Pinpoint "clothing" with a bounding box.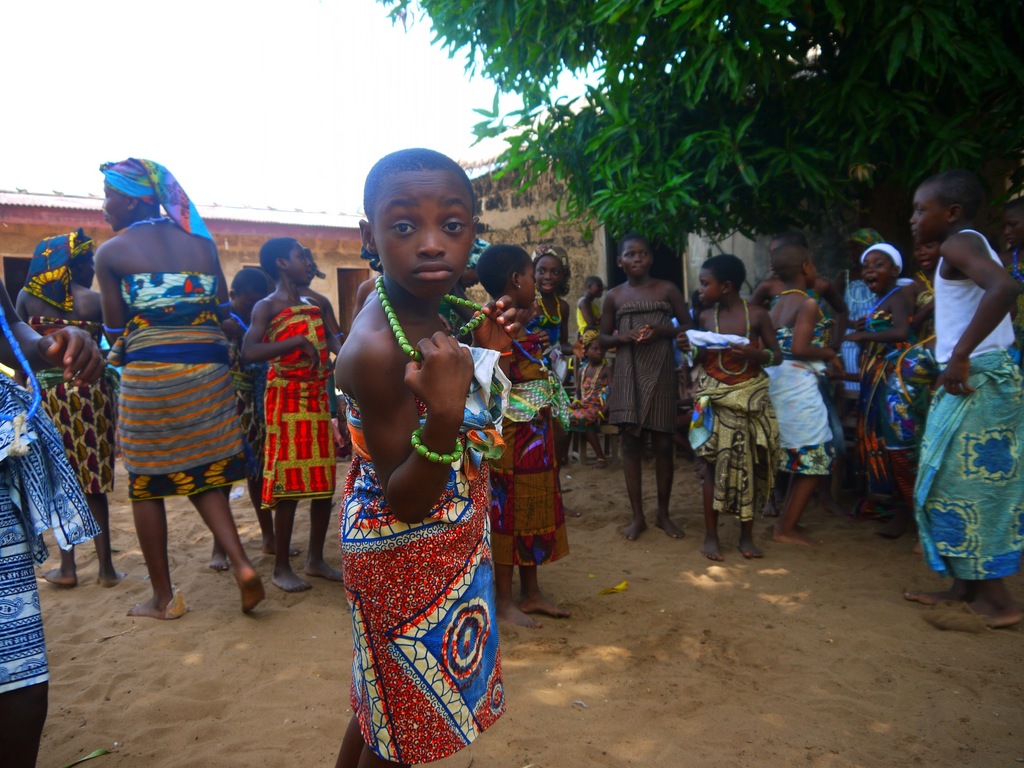
box(575, 296, 599, 339).
